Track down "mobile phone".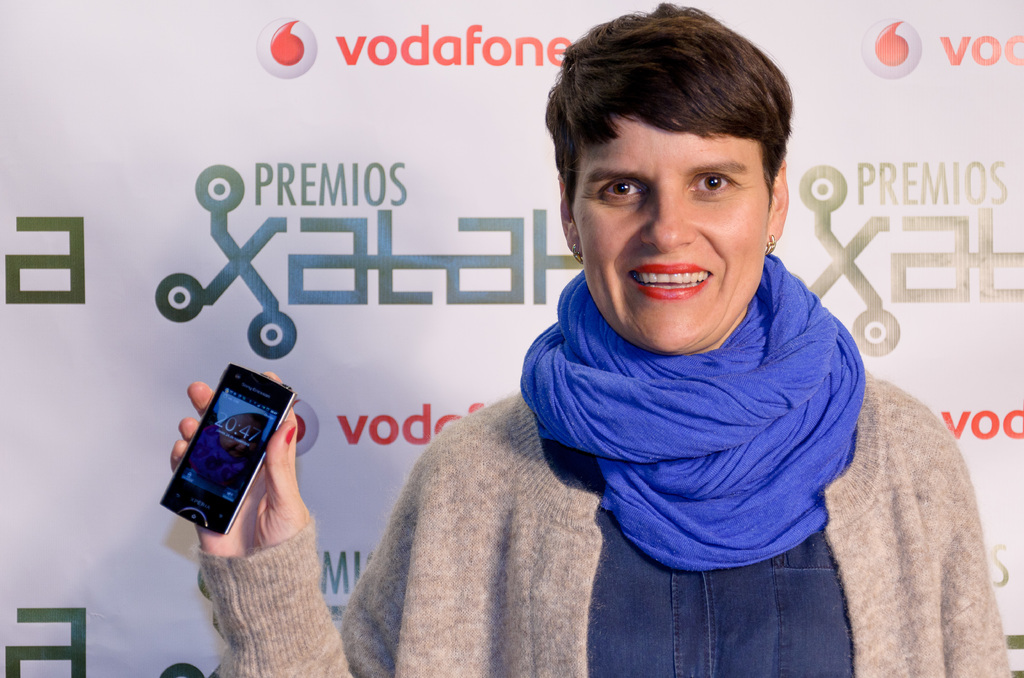
Tracked to left=156, top=367, right=304, bottom=544.
